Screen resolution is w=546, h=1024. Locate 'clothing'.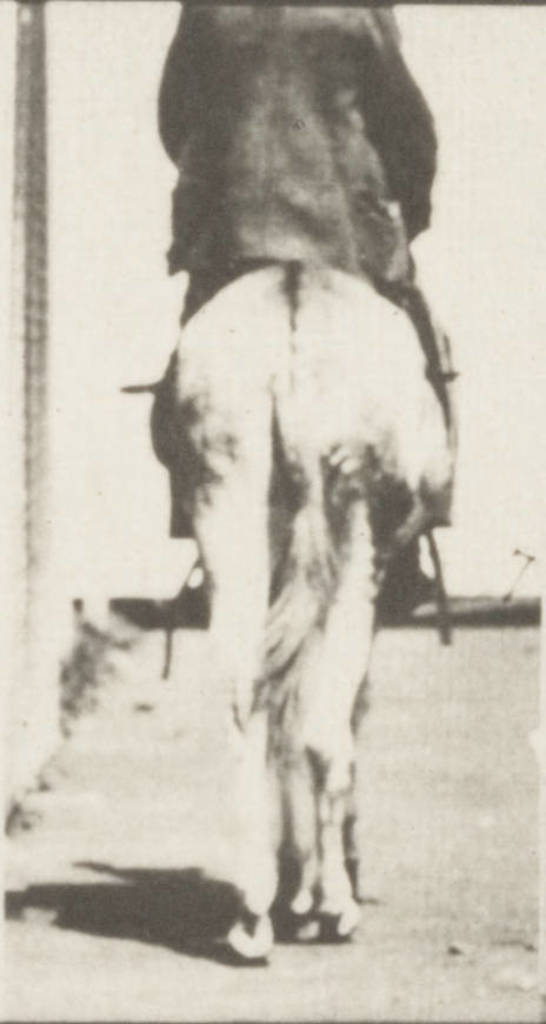
{"x1": 116, "y1": 18, "x2": 471, "y2": 350}.
